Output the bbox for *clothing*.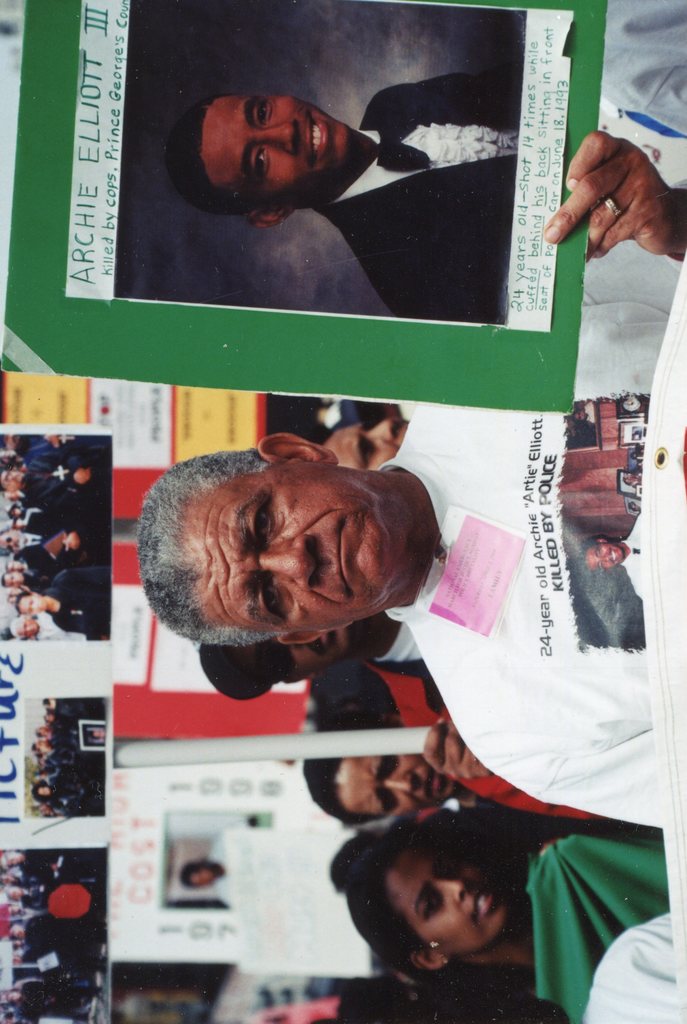
box(523, 830, 665, 1023).
